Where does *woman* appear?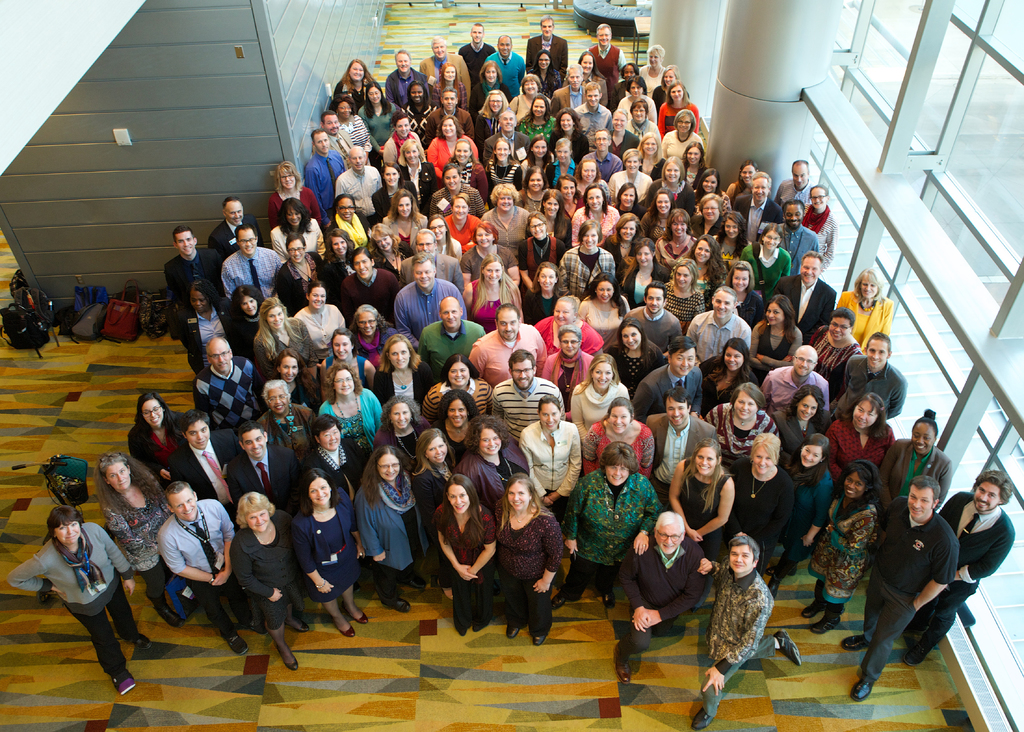
Appears at left=726, top=438, right=797, bottom=578.
